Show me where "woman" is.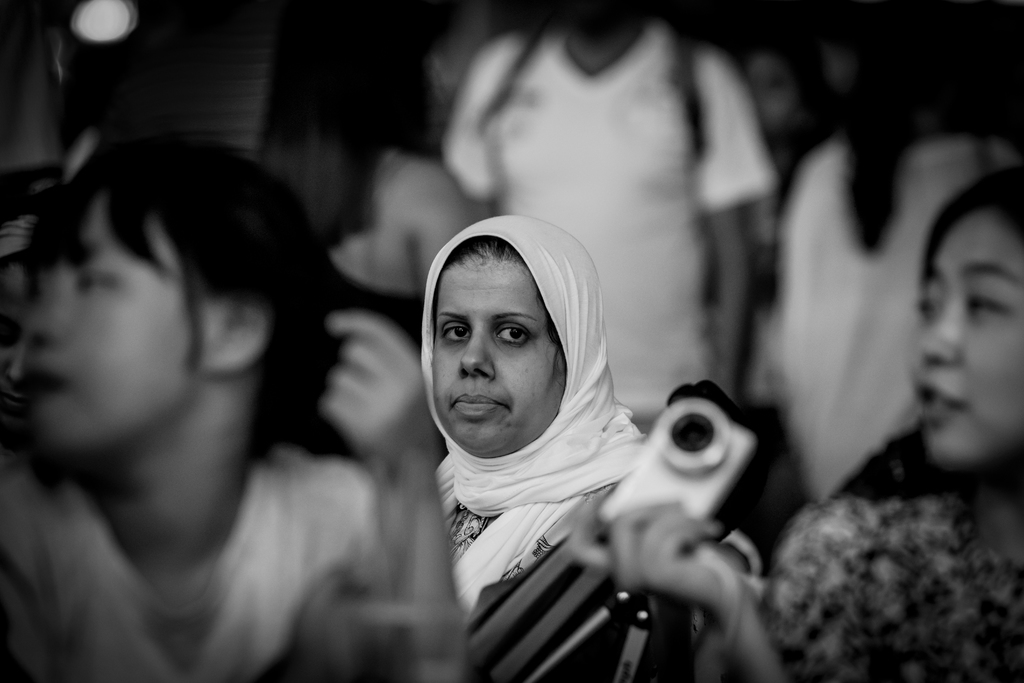
"woman" is at [left=366, top=208, right=675, bottom=650].
